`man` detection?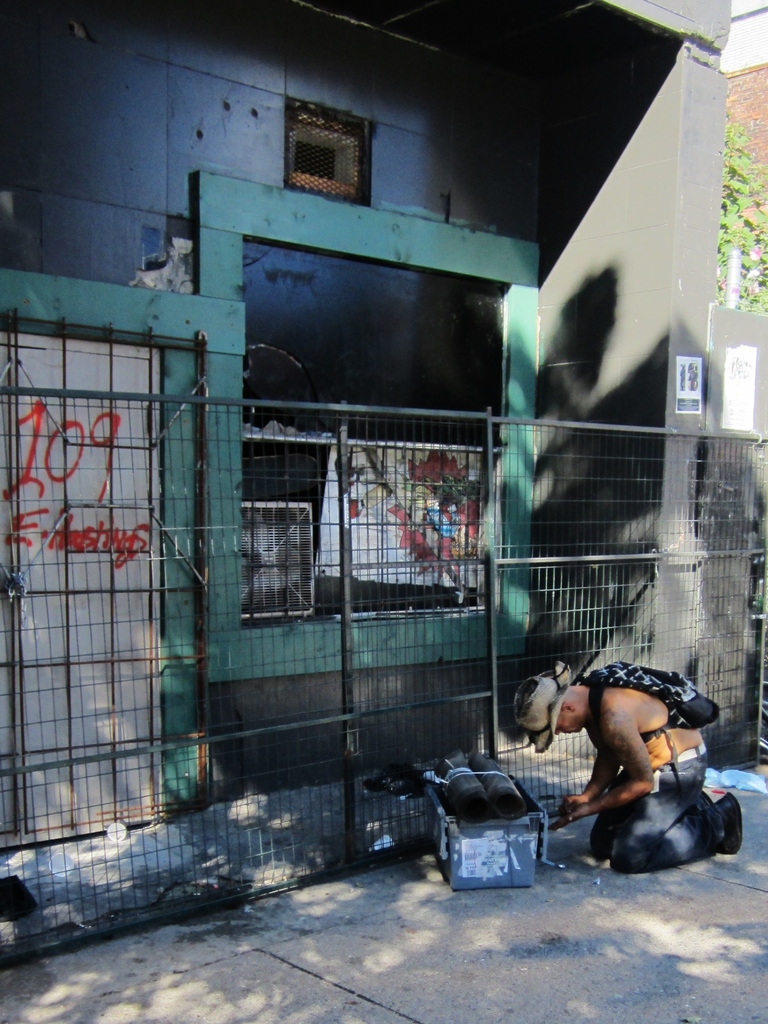
530/666/758/877
